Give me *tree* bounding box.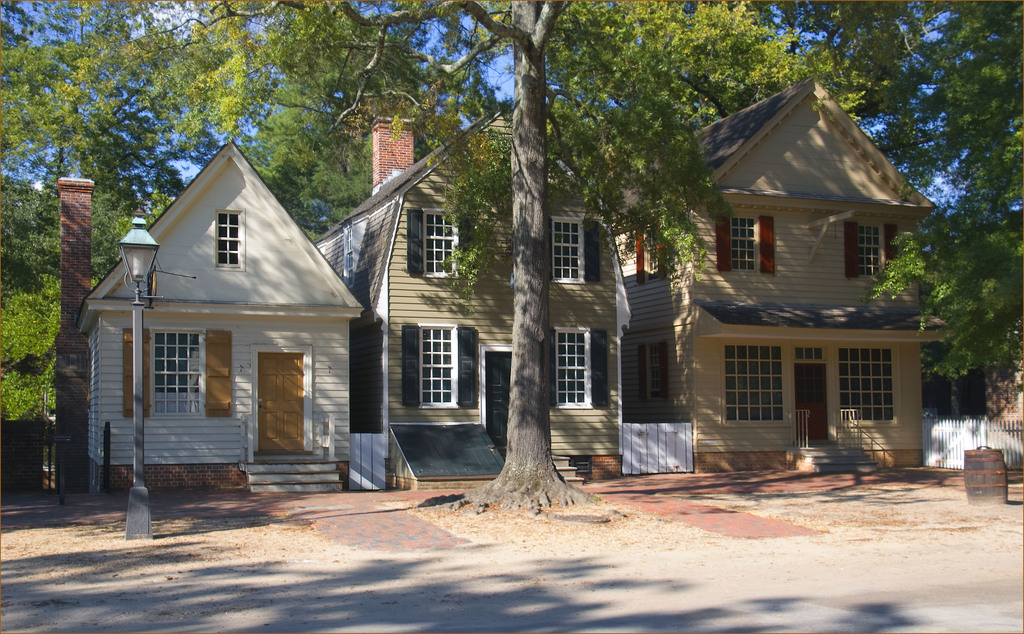
873,207,1023,417.
